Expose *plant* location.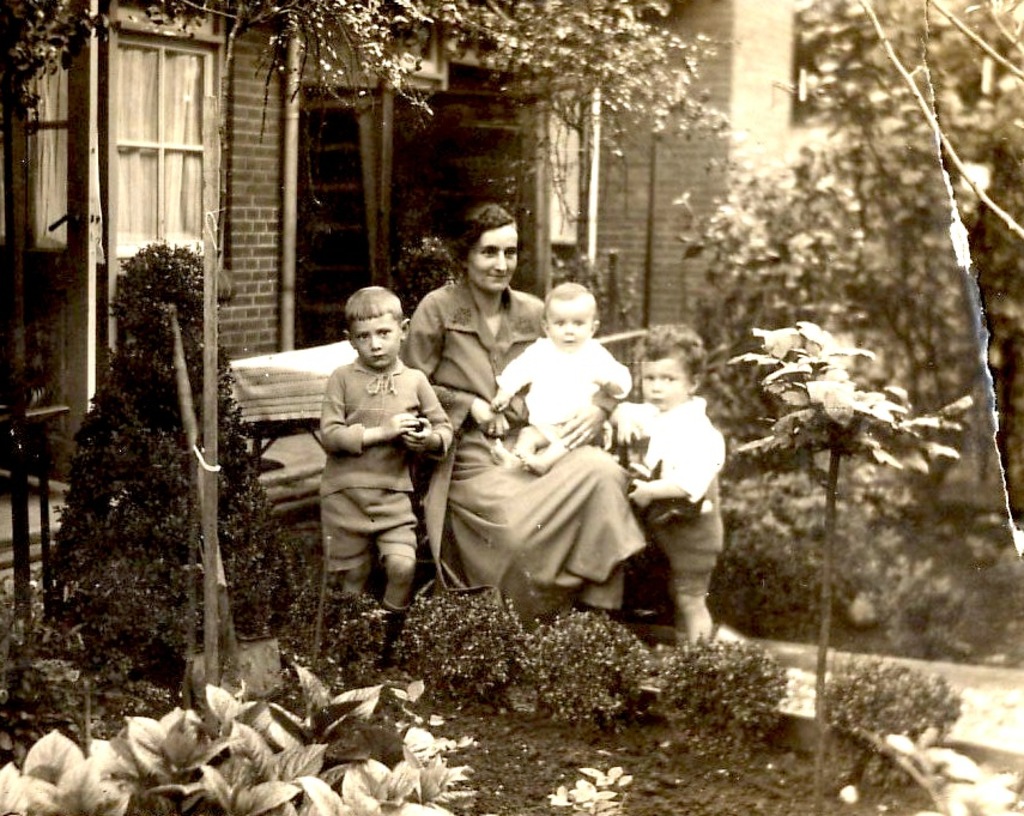
Exposed at detection(0, 663, 477, 815).
